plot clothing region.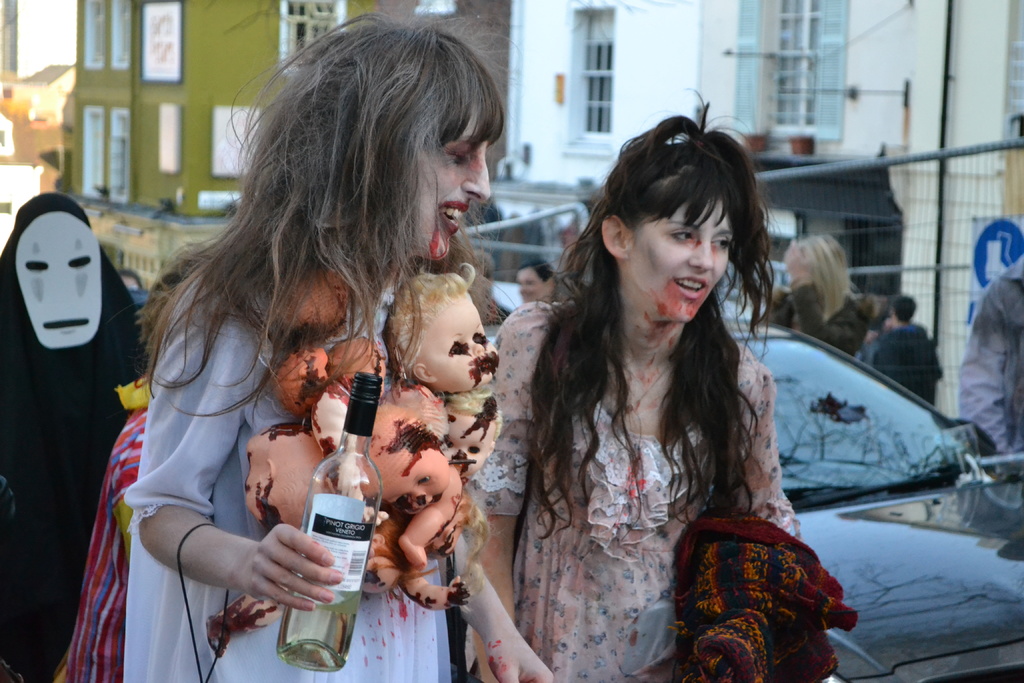
Plotted at box(468, 259, 822, 650).
